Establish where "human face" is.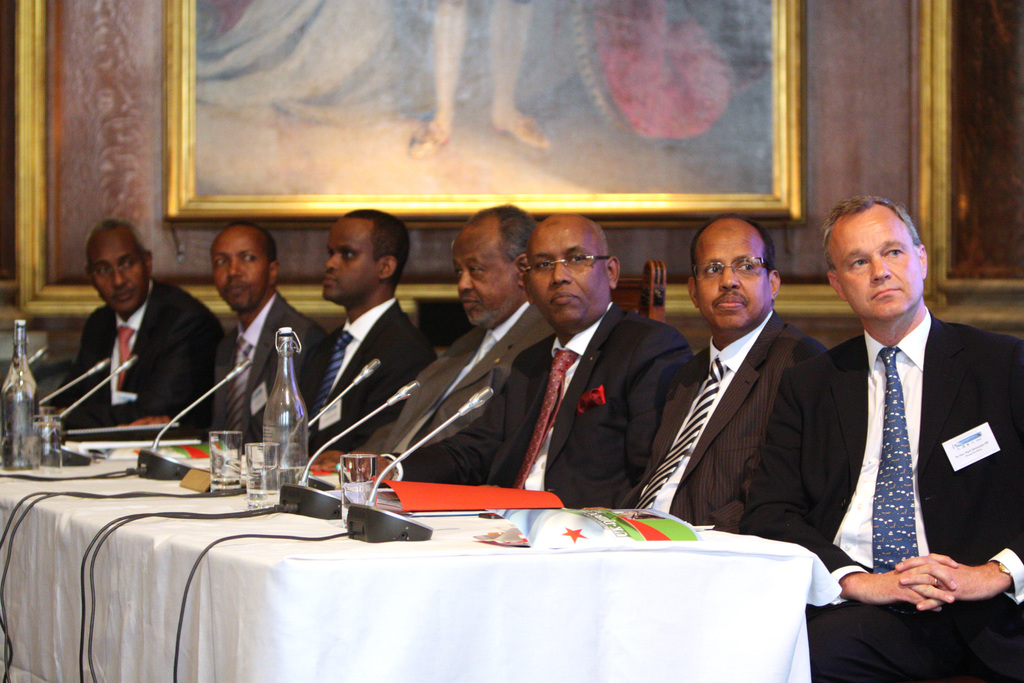
Established at detection(324, 218, 374, 300).
